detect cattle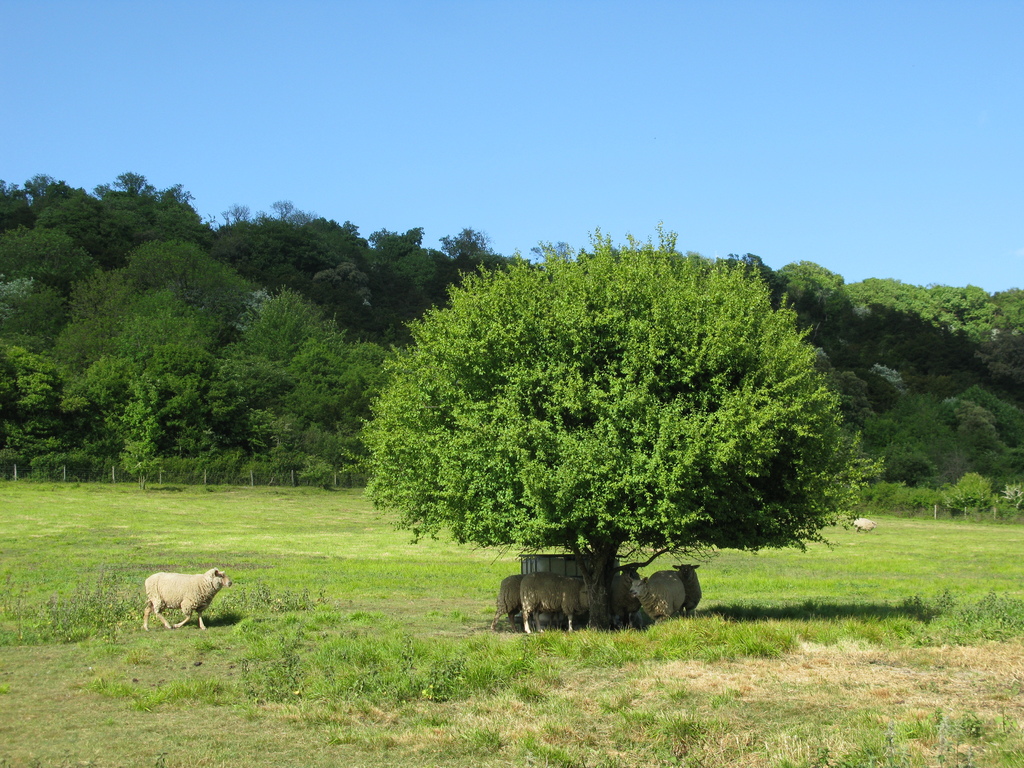
{"left": 490, "top": 574, "right": 554, "bottom": 632}
